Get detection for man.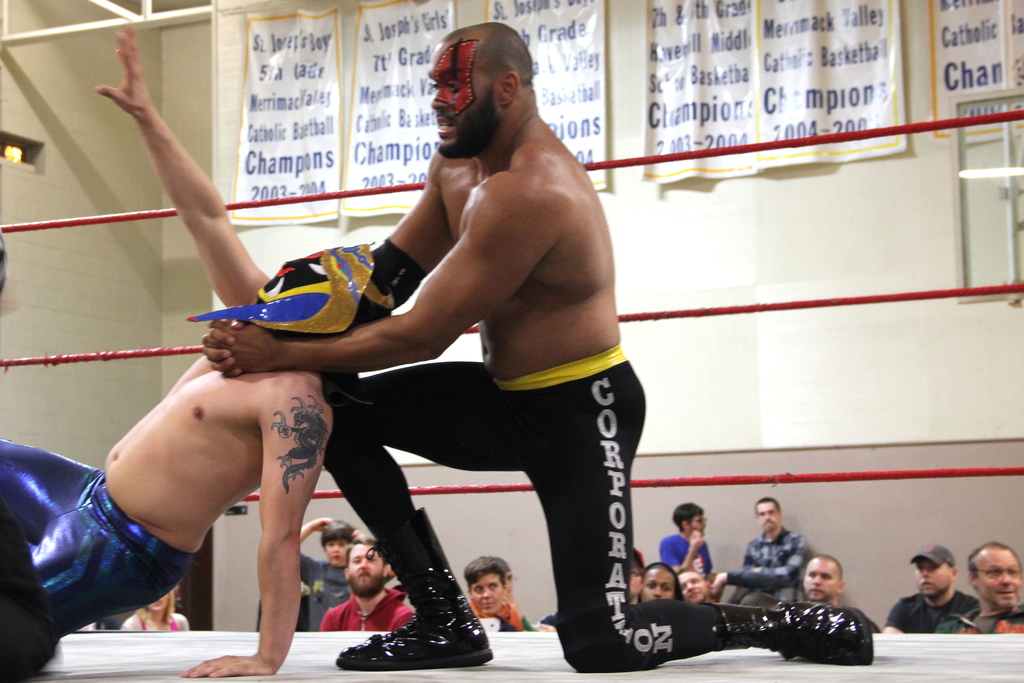
Detection: left=319, top=541, right=412, bottom=629.
